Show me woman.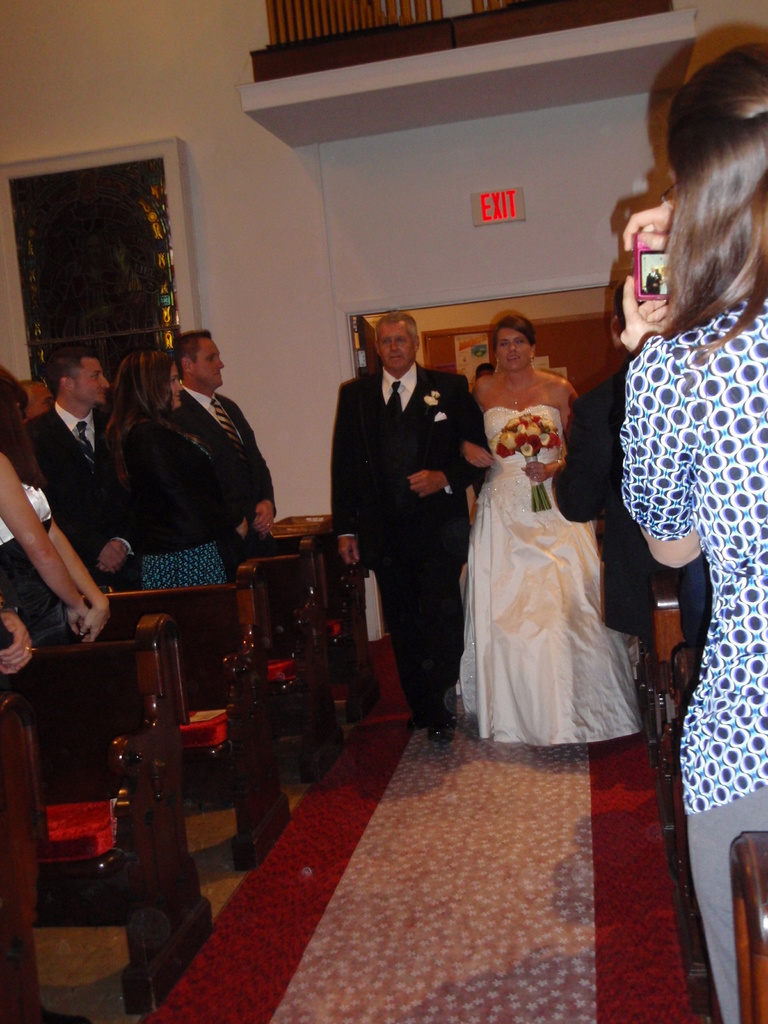
woman is here: l=100, t=344, r=242, b=602.
